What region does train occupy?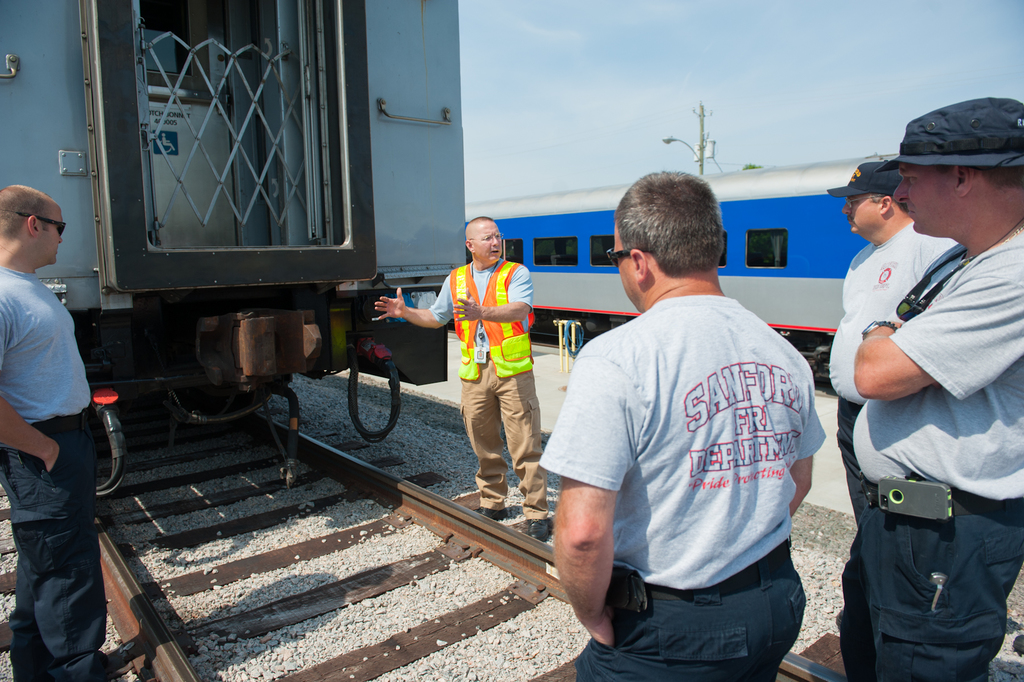
468, 144, 903, 391.
